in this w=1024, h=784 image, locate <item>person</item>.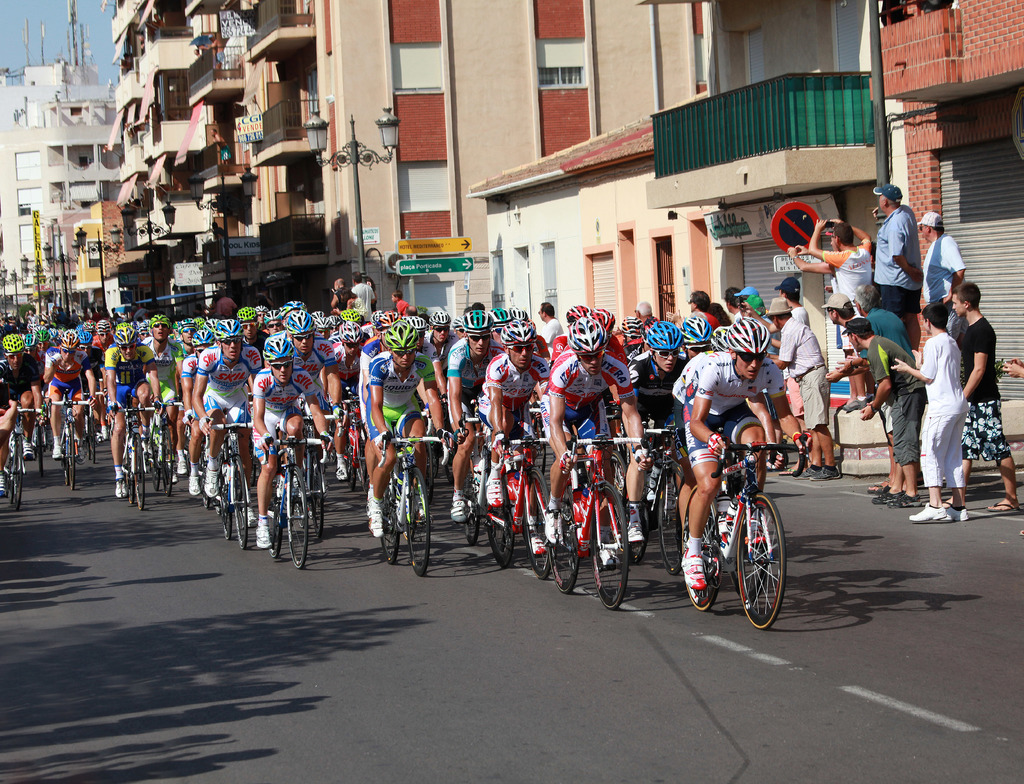
Bounding box: (622,312,646,346).
